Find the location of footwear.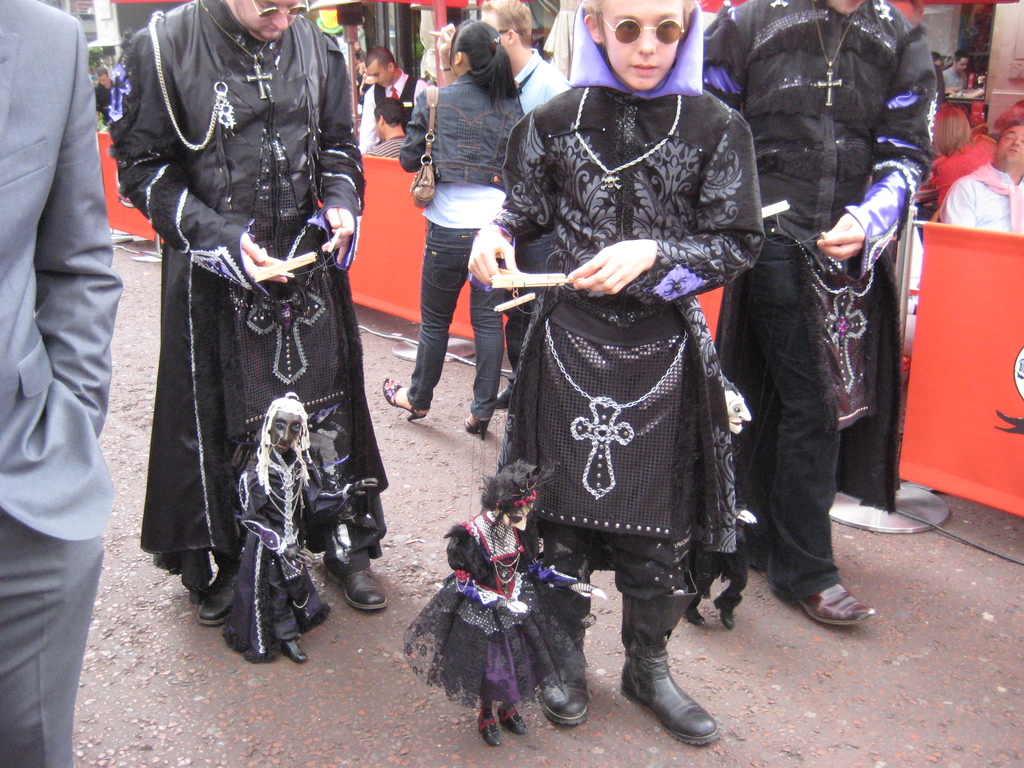
Location: BBox(535, 665, 588, 728).
